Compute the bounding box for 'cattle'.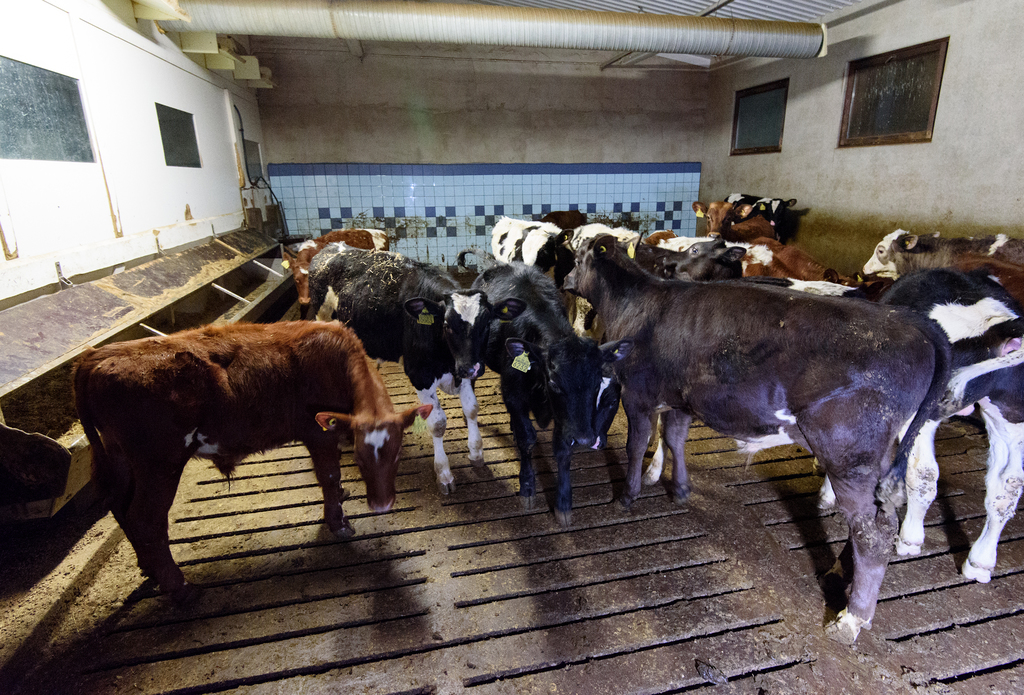
(left=687, top=200, right=752, bottom=233).
